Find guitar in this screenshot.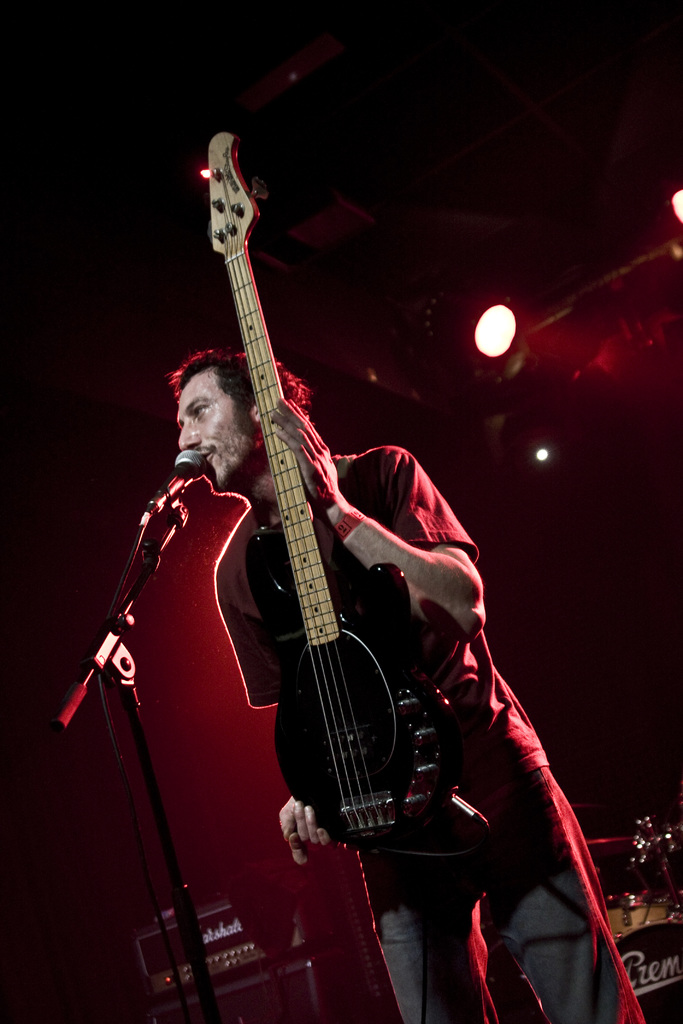
The bounding box for guitar is select_region(163, 100, 400, 822).
